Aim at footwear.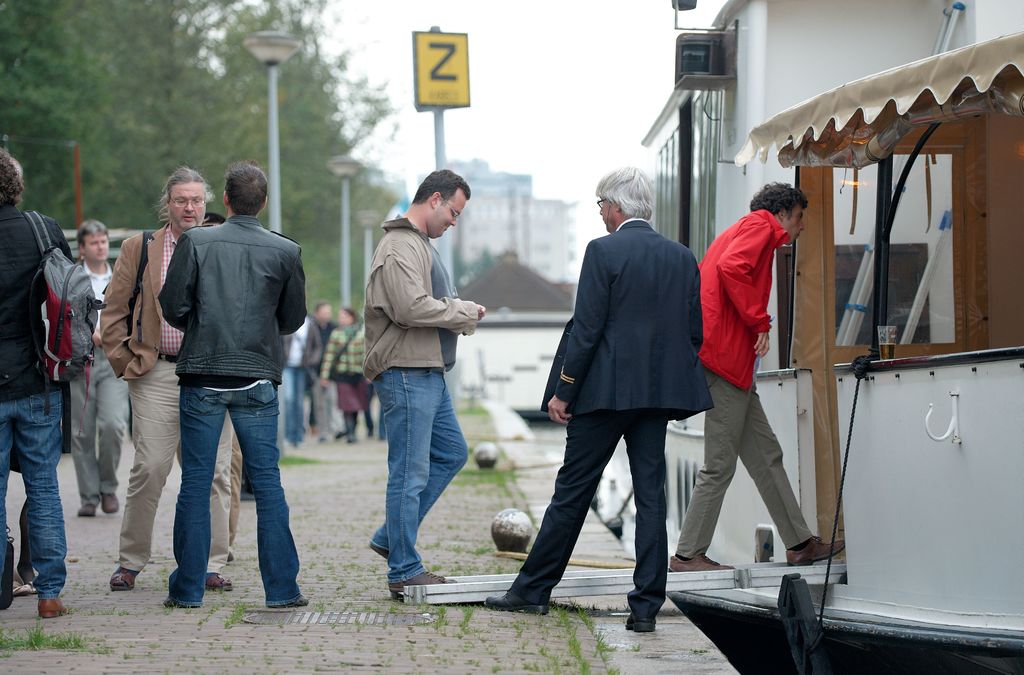
Aimed at (left=368, top=538, right=393, bottom=560).
